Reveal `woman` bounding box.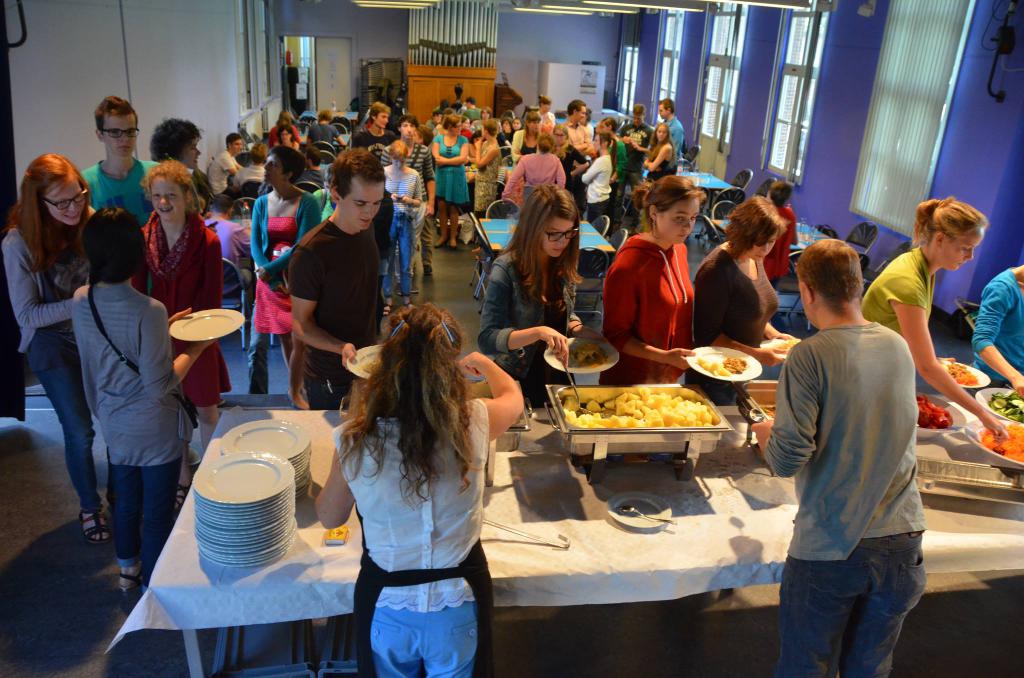
Revealed: (575, 131, 616, 231).
